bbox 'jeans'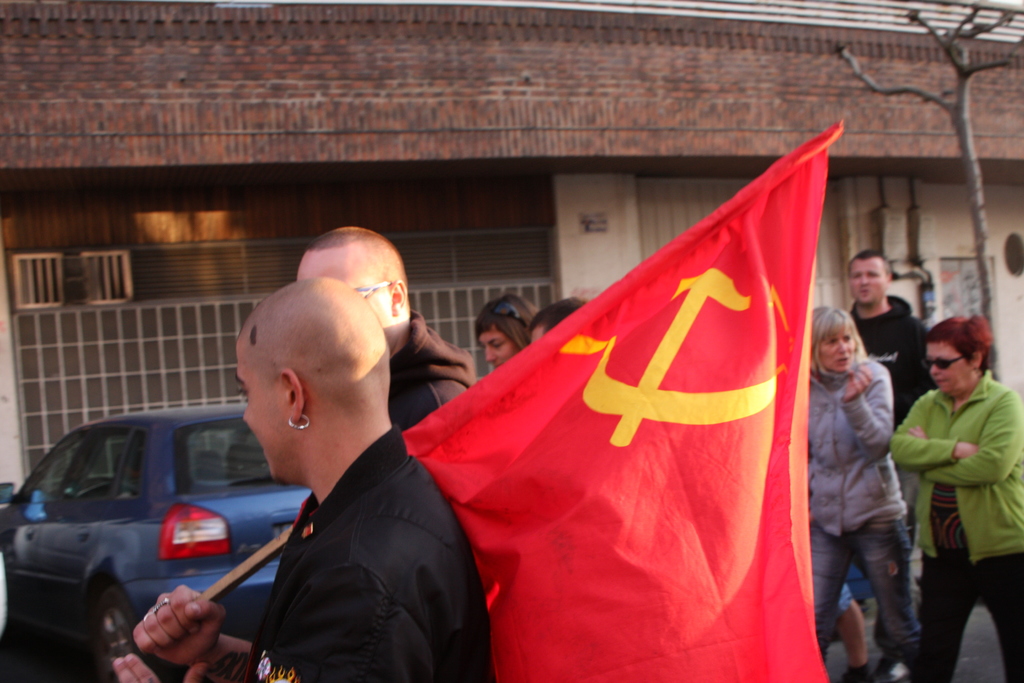
913:553:1023:682
